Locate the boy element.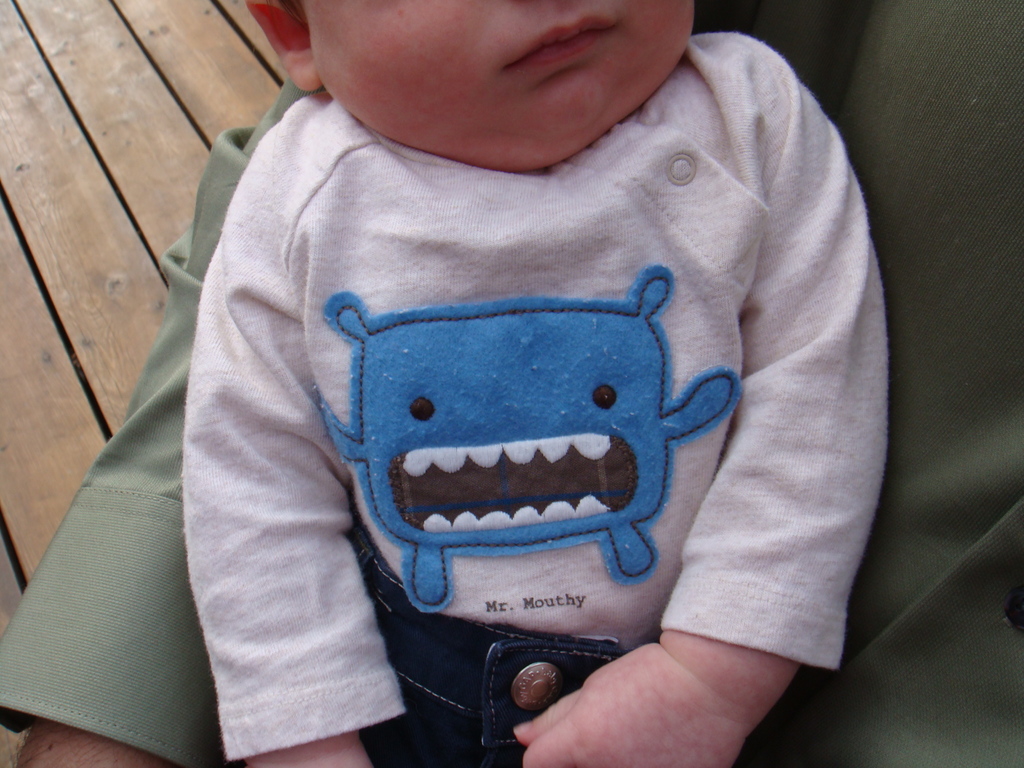
Element bbox: bbox=(156, 1, 893, 767).
